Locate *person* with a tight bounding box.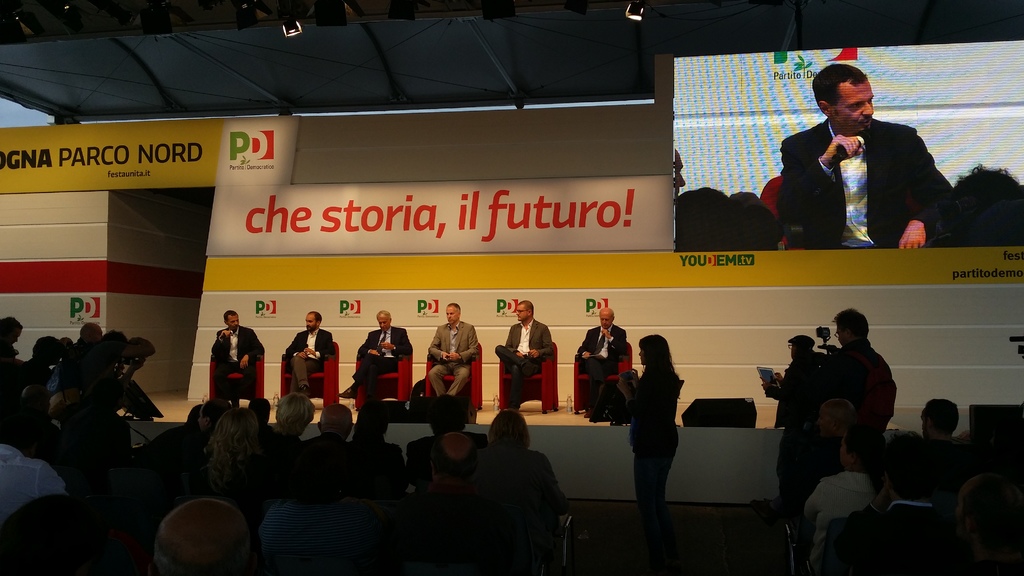
BBox(817, 307, 904, 451).
